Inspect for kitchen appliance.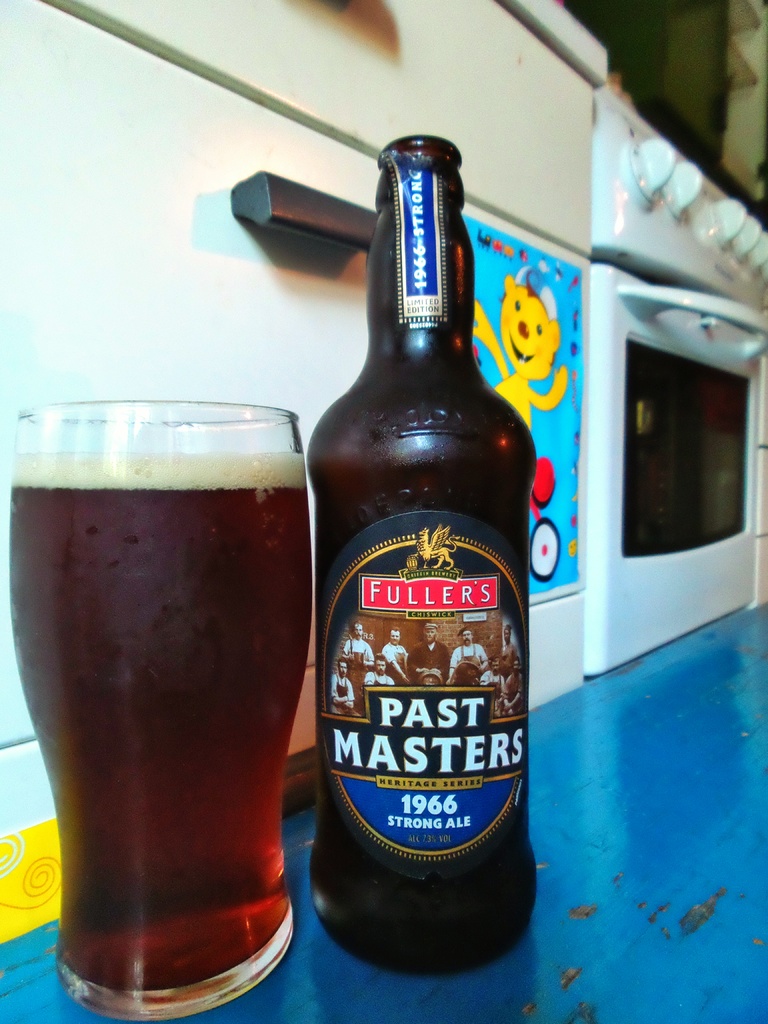
Inspection: (left=588, top=84, right=767, bottom=678).
